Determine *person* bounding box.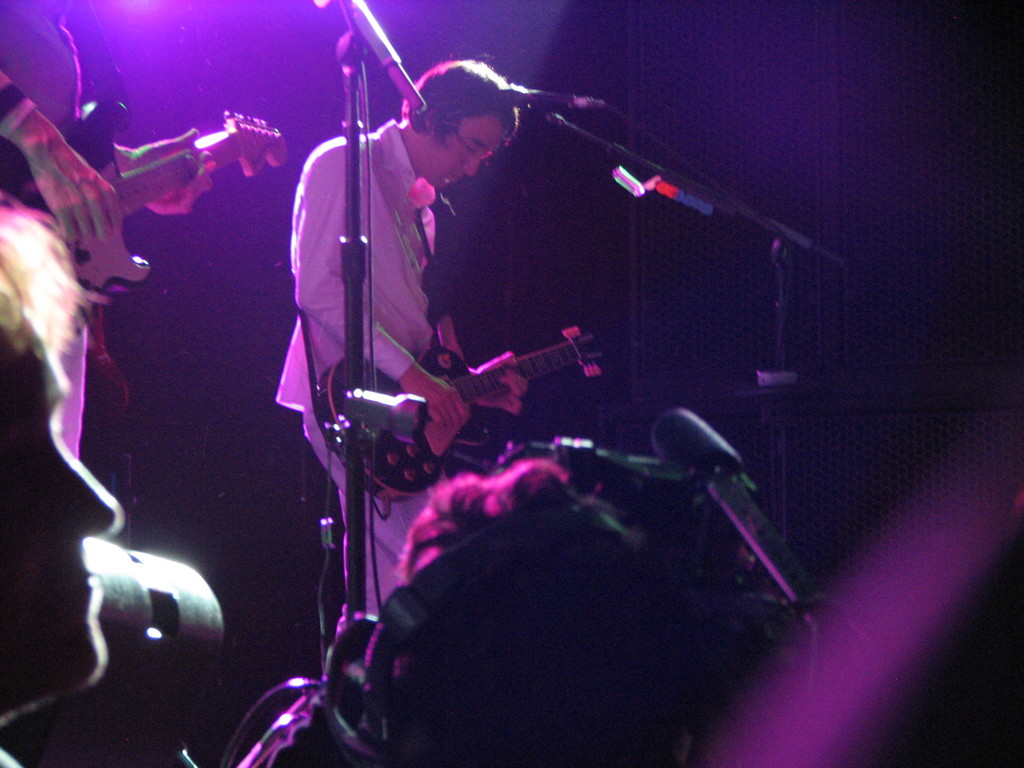
Determined: [x1=0, y1=0, x2=212, y2=465].
